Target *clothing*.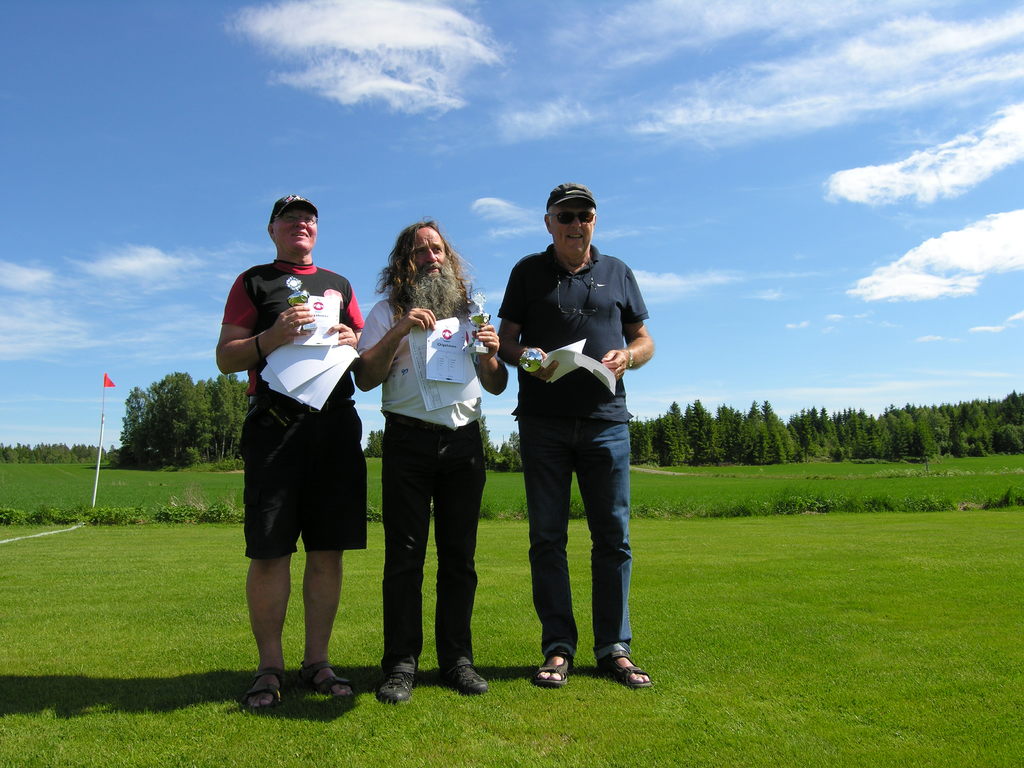
Target region: 489/233/654/653.
